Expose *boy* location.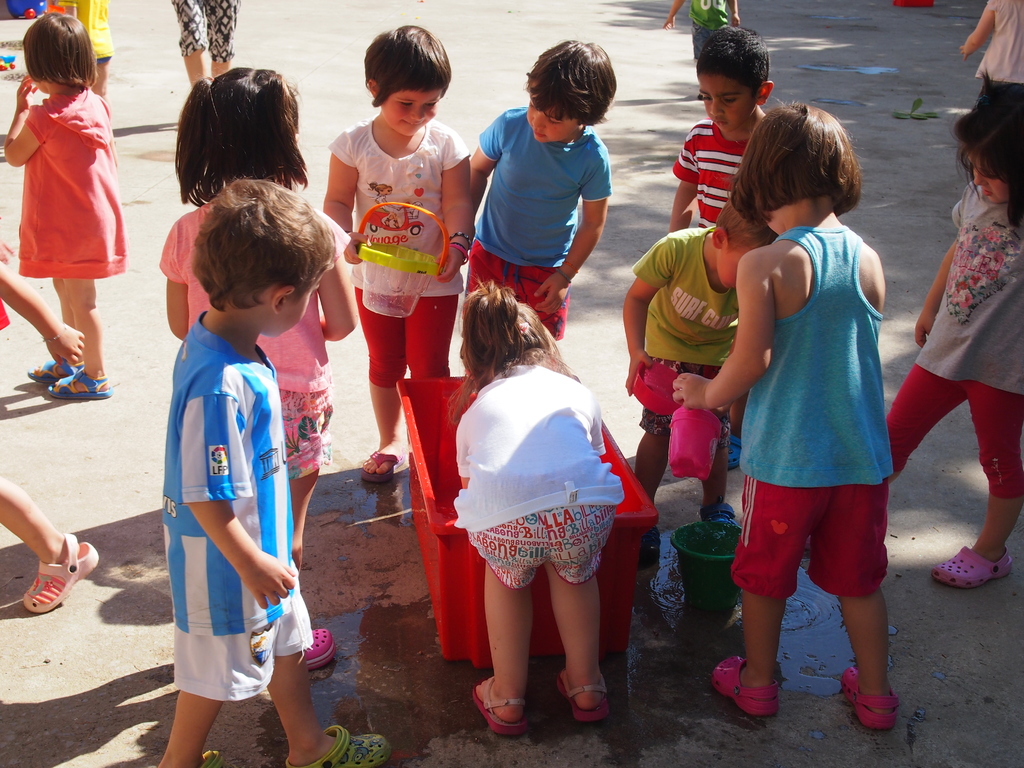
Exposed at box(618, 196, 776, 562).
